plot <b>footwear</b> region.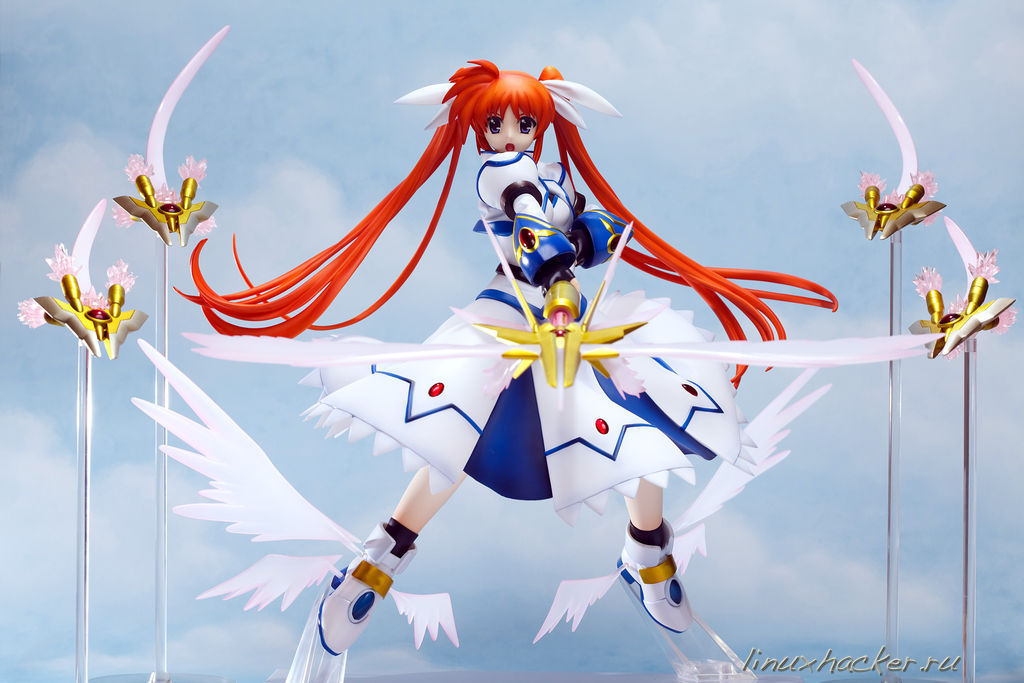
Plotted at [315, 520, 420, 657].
